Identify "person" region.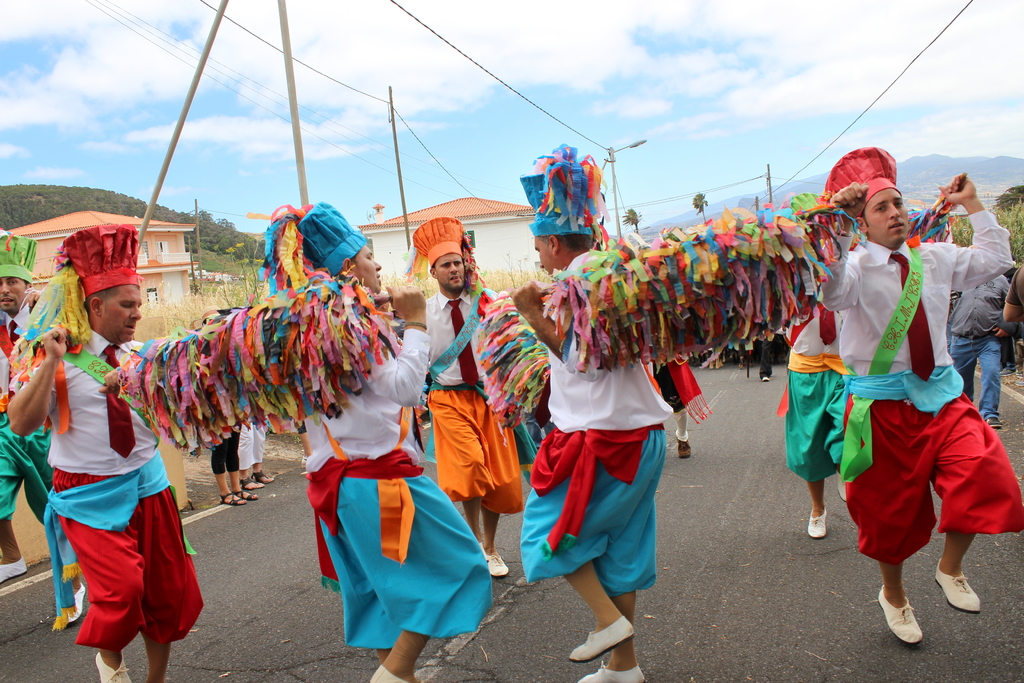
Region: box(8, 217, 206, 682).
